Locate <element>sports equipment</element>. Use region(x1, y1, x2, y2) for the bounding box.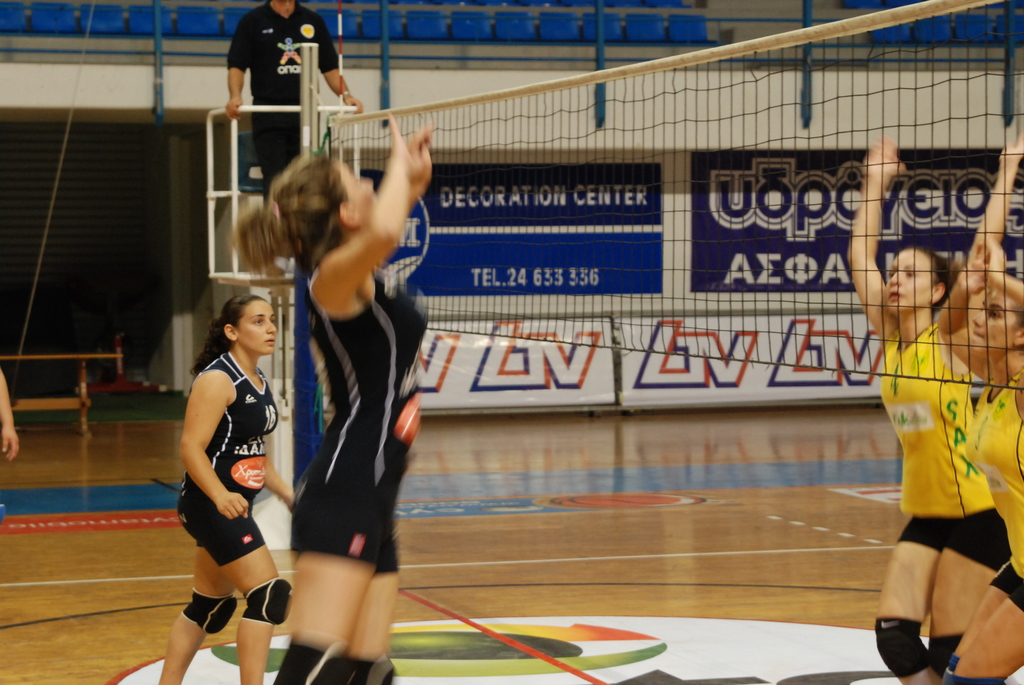
region(929, 631, 966, 678).
